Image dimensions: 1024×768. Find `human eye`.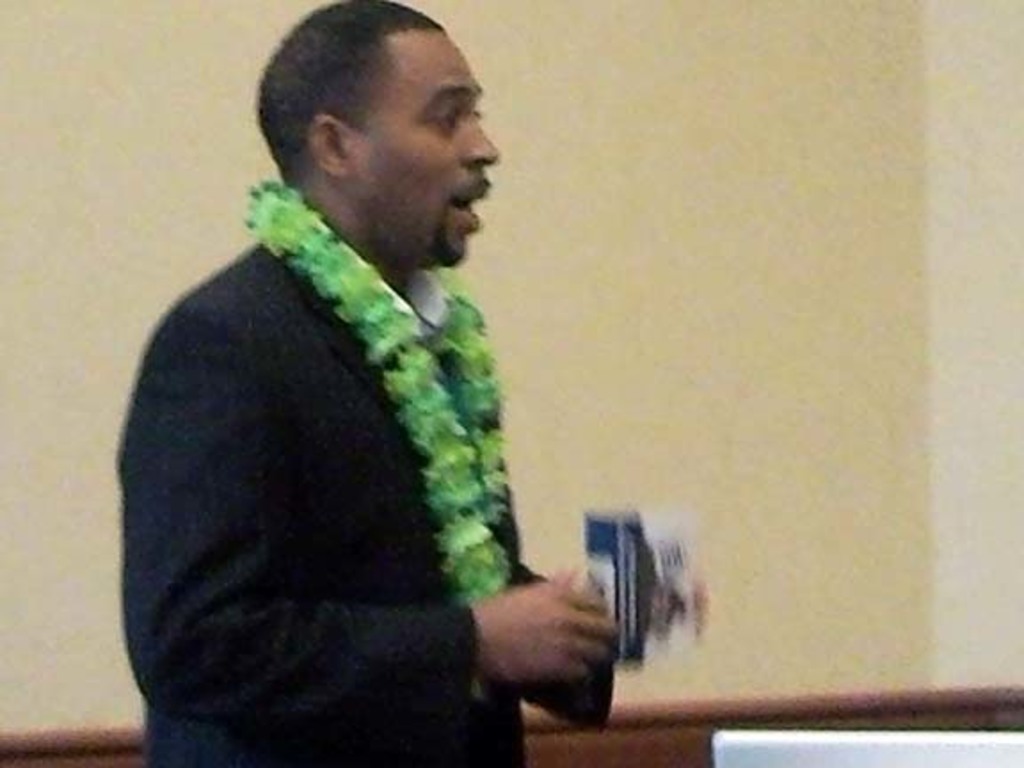
[left=427, top=103, right=464, bottom=137].
